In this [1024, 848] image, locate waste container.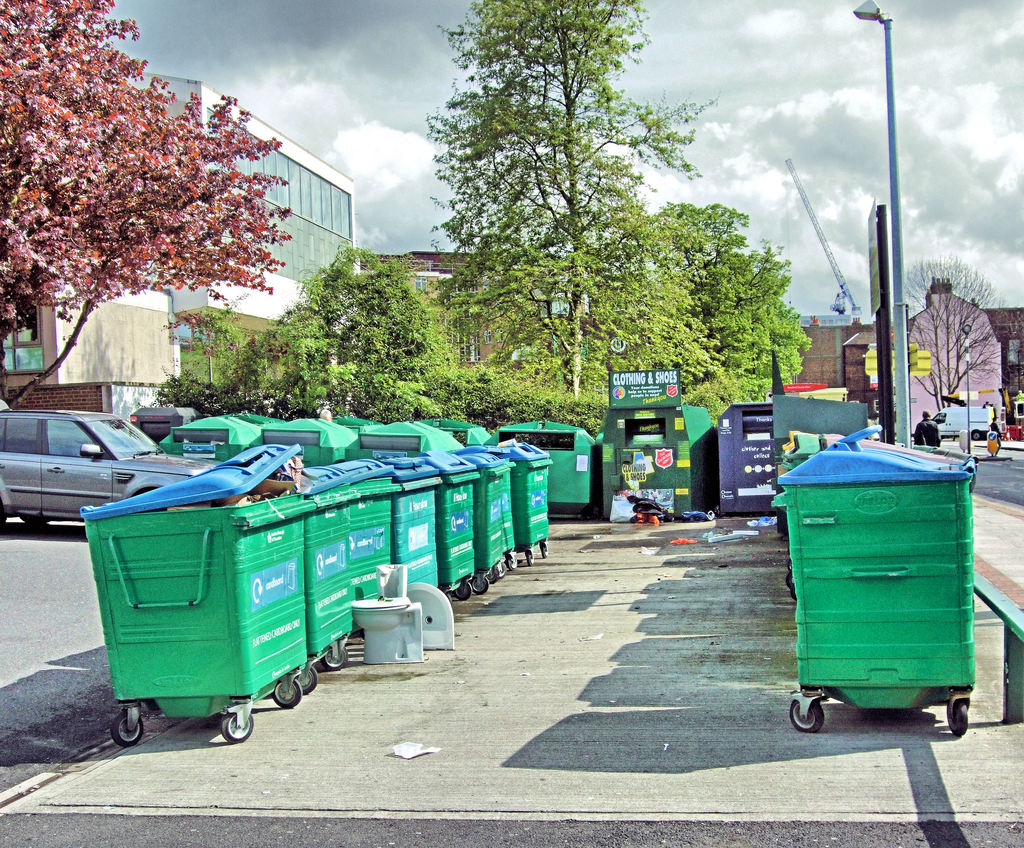
Bounding box: locate(768, 424, 998, 733).
